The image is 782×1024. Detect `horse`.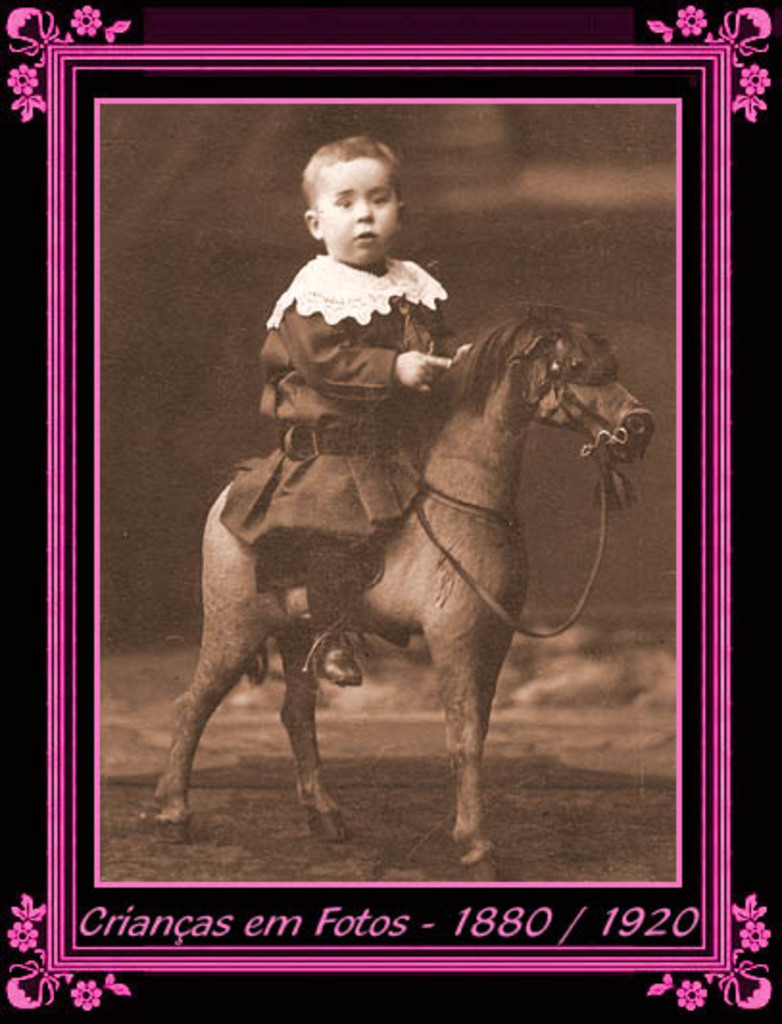
Detection: bbox(144, 304, 665, 886).
